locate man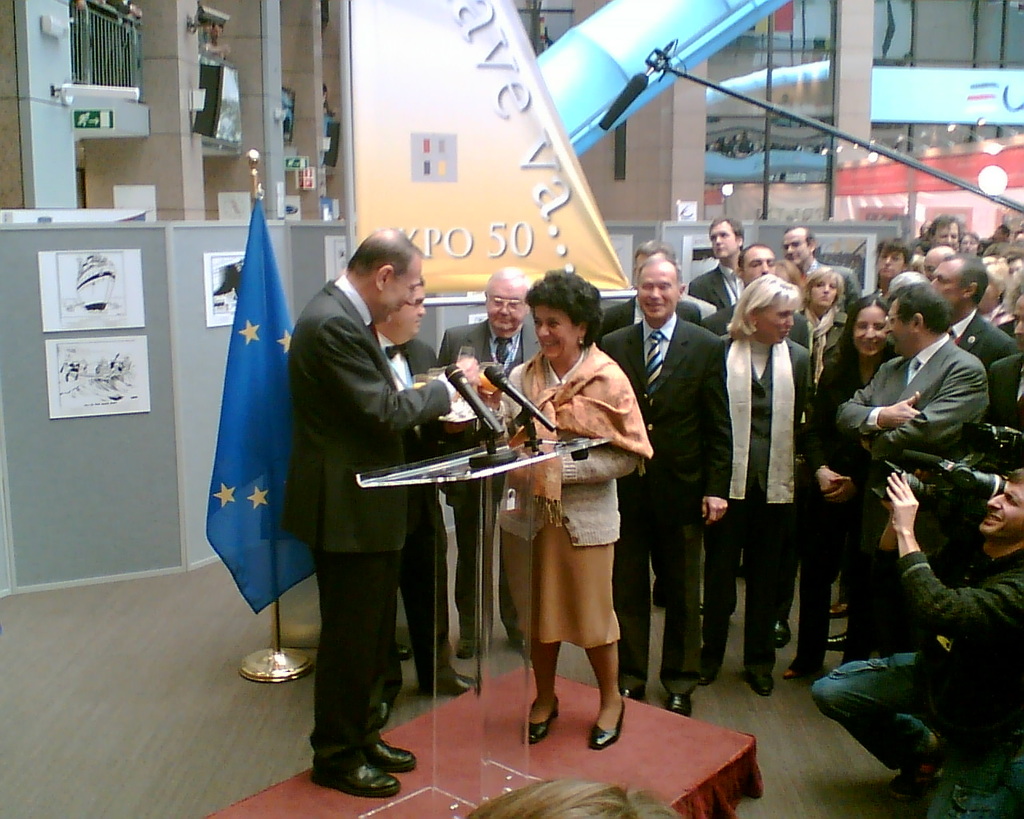
[x1=594, y1=236, x2=716, y2=613]
